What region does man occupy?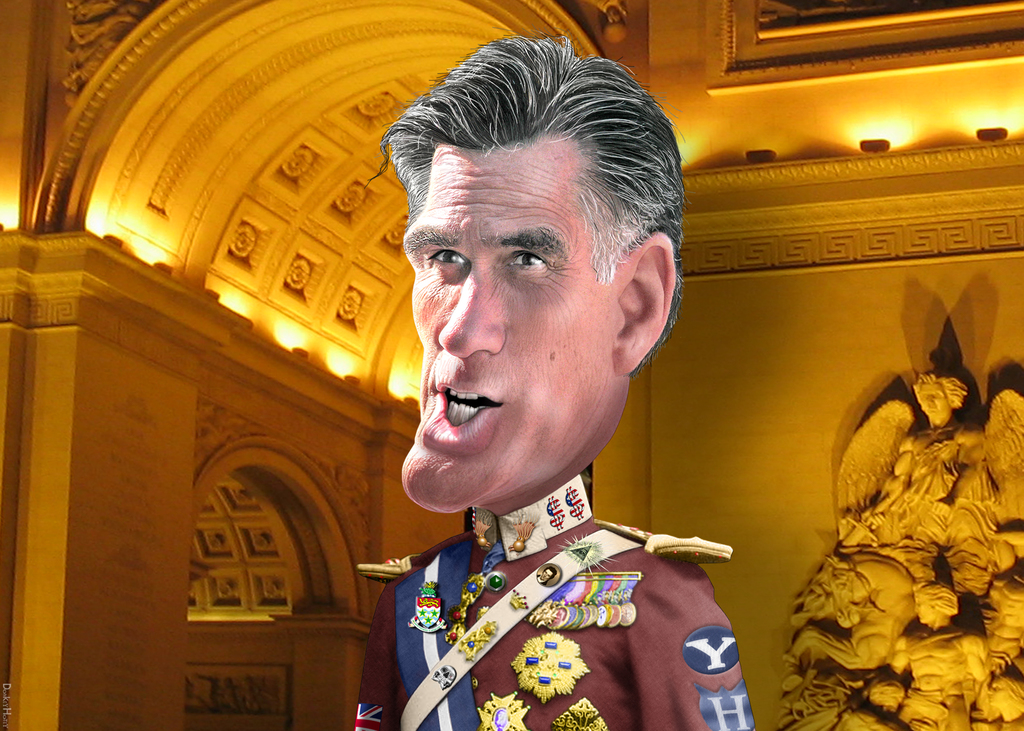
crop(885, 581, 986, 730).
